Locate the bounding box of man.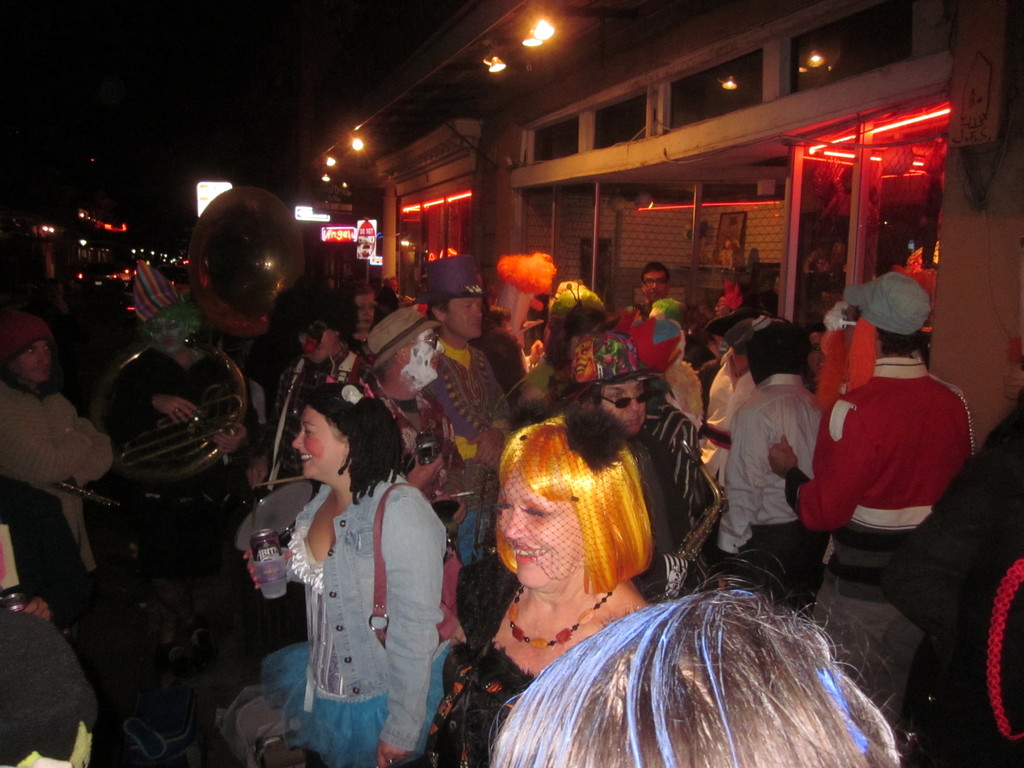
Bounding box: crop(628, 264, 678, 323).
